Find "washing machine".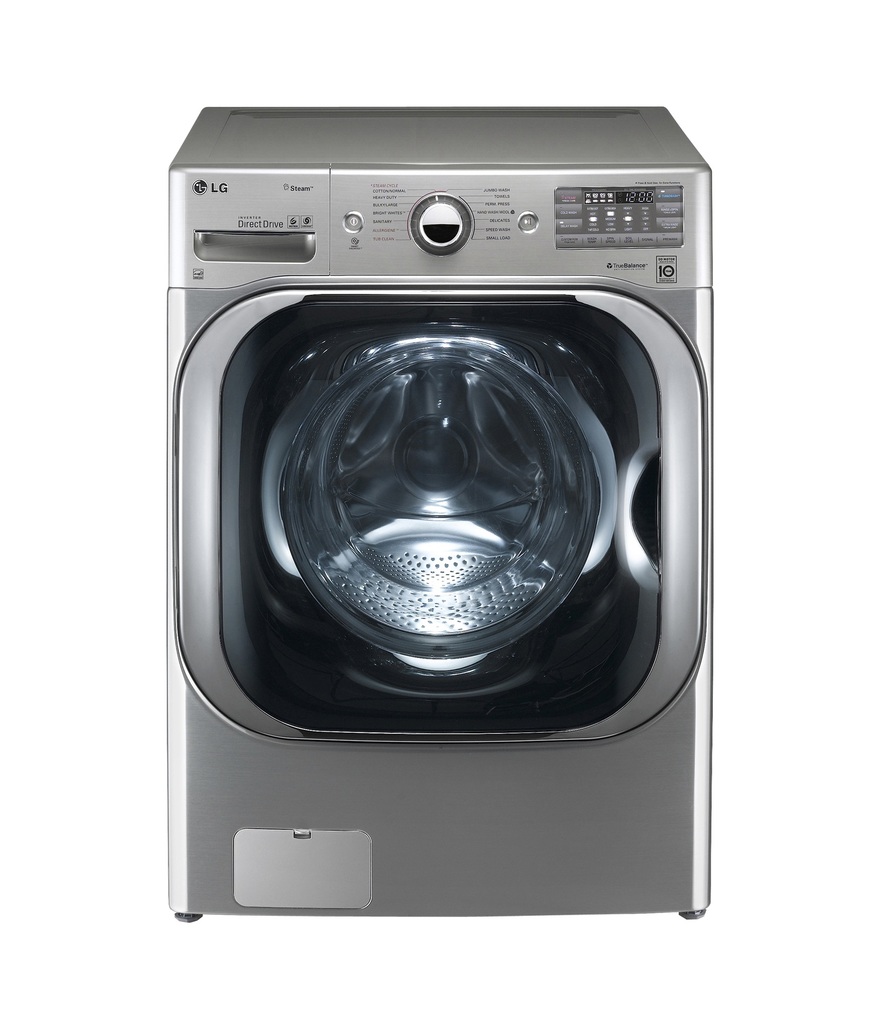
box(163, 100, 712, 922).
